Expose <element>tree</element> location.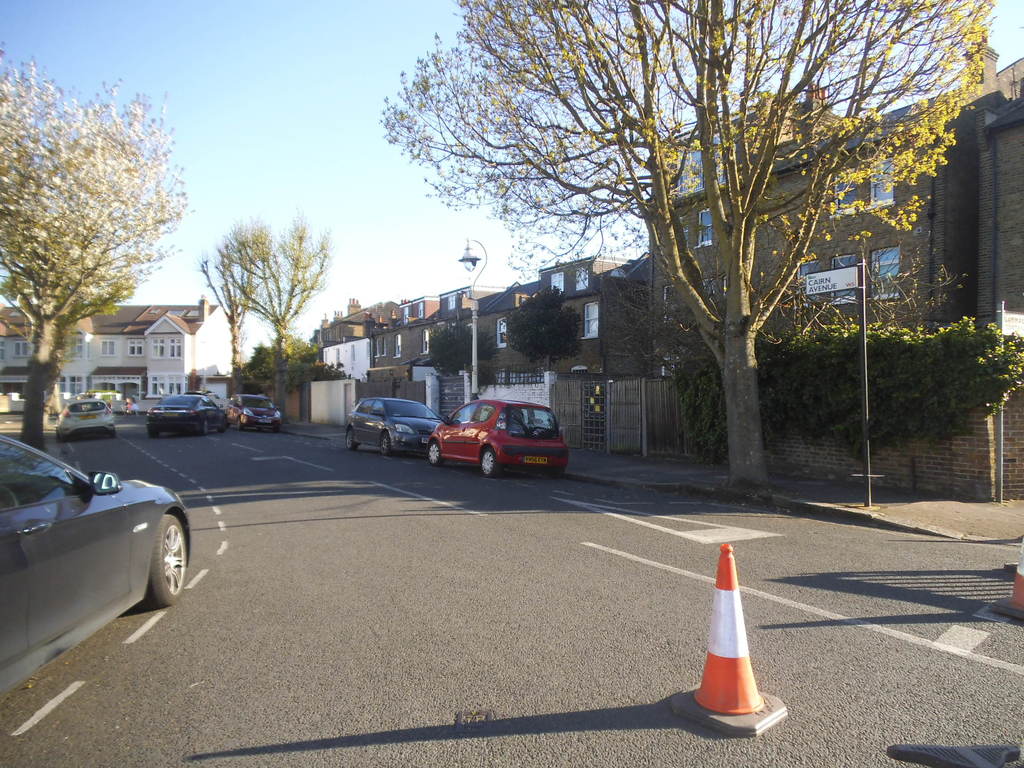
Exposed at rect(0, 37, 191, 446).
